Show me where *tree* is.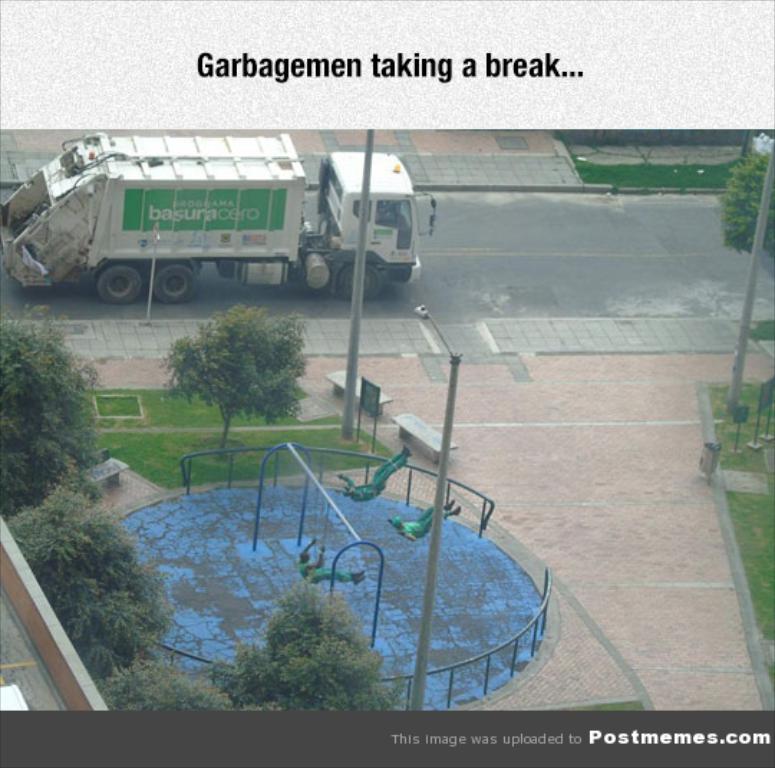
*tree* is at [719,151,774,250].
